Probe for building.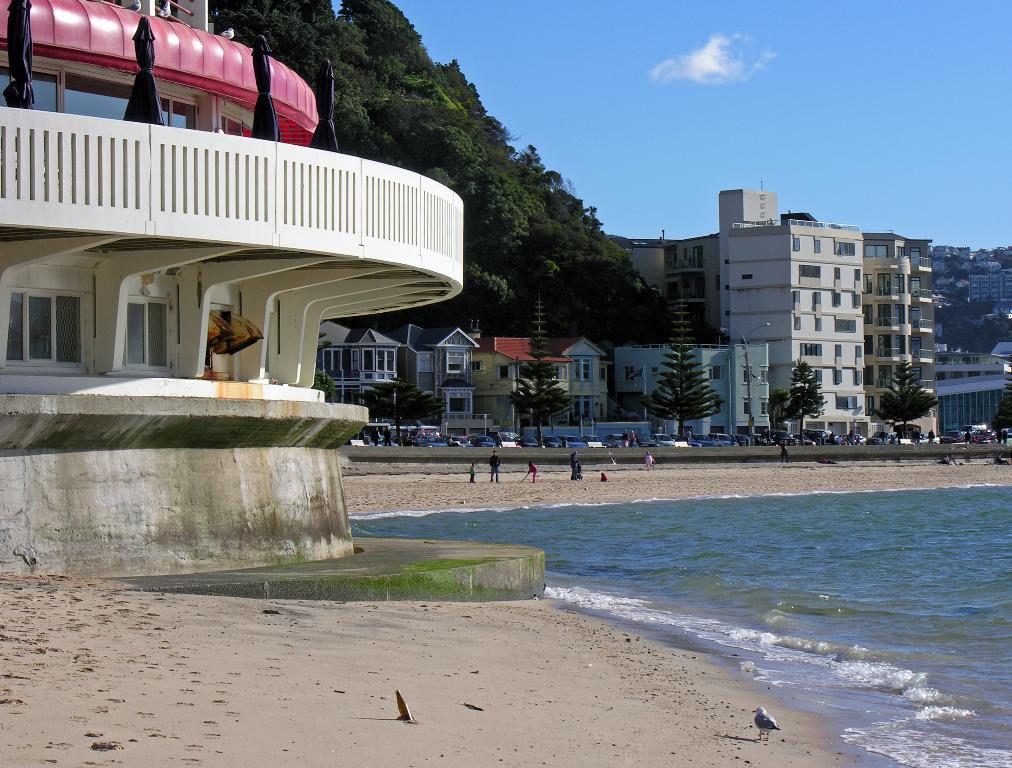
Probe result: 0 0 463 454.
